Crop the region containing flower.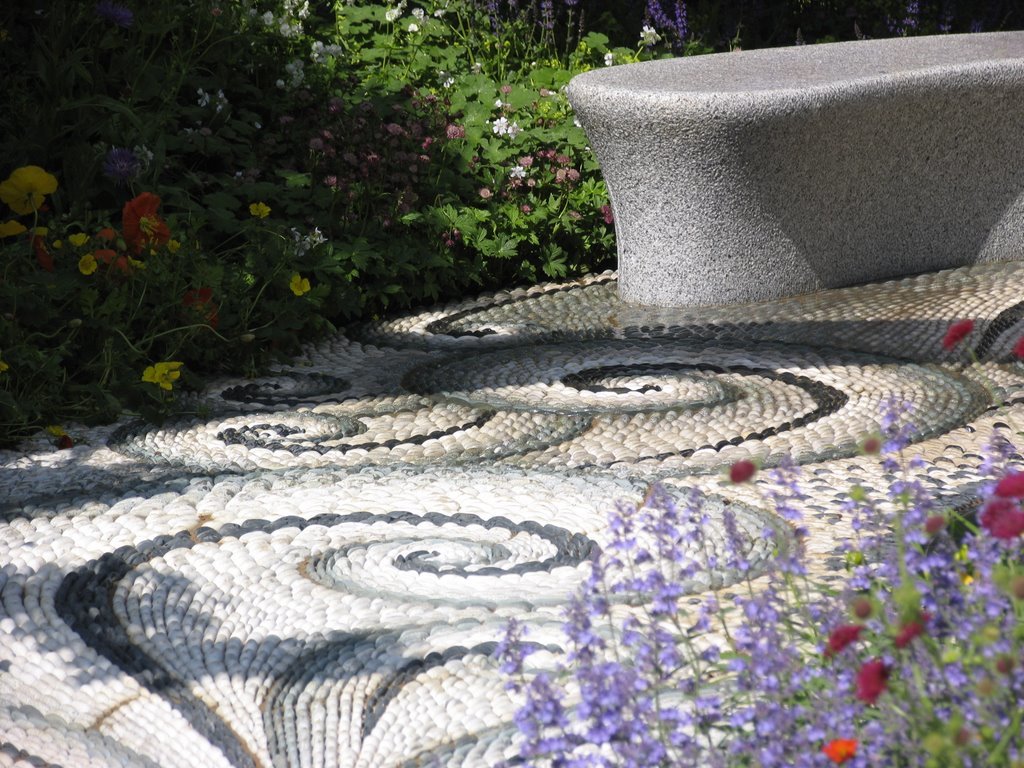
Crop region: bbox=(988, 508, 1023, 544).
